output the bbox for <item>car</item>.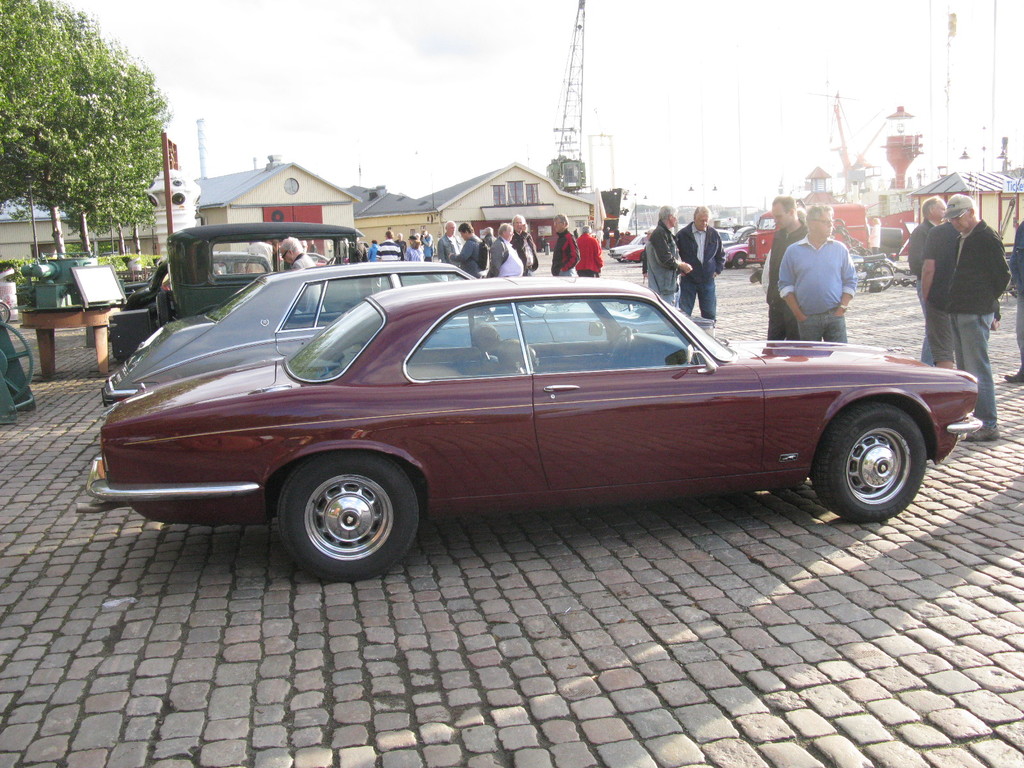
<region>100, 257, 708, 409</region>.
